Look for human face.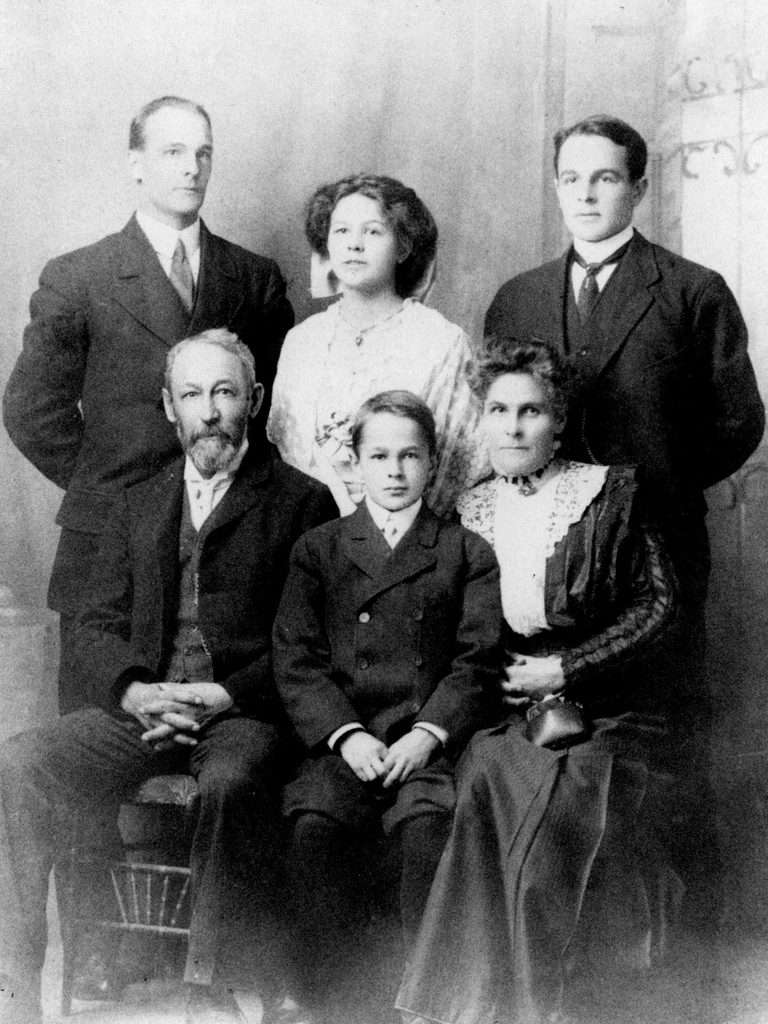
Found: [left=324, top=194, right=398, bottom=282].
